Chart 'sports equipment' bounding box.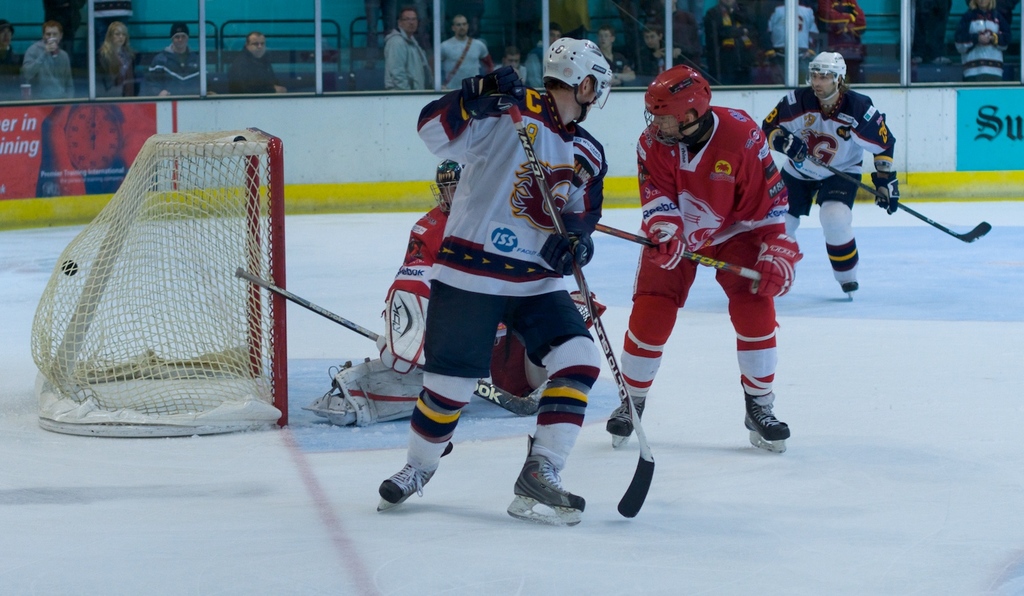
Charted: locate(741, 390, 793, 459).
